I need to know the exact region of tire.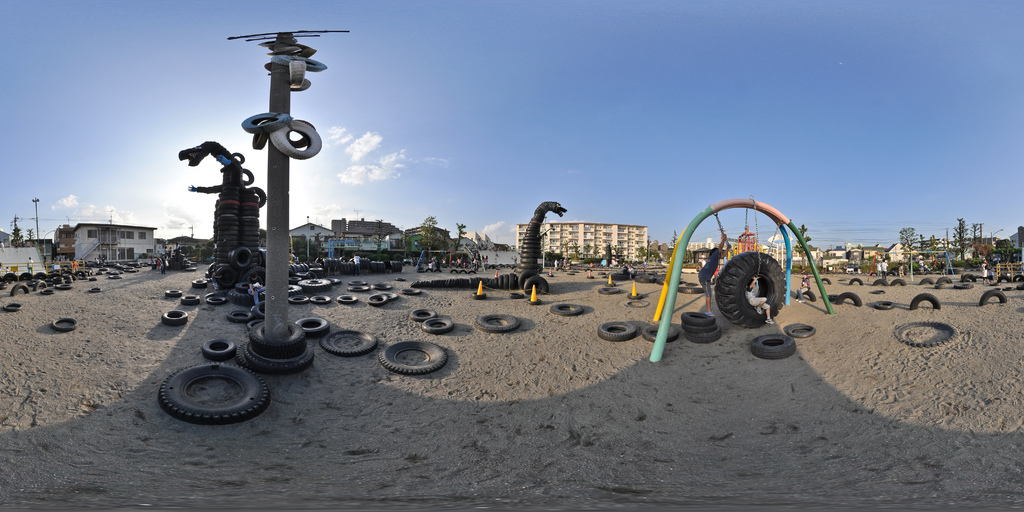
Region: [left=289, top=294, right=308, bottom=305].
